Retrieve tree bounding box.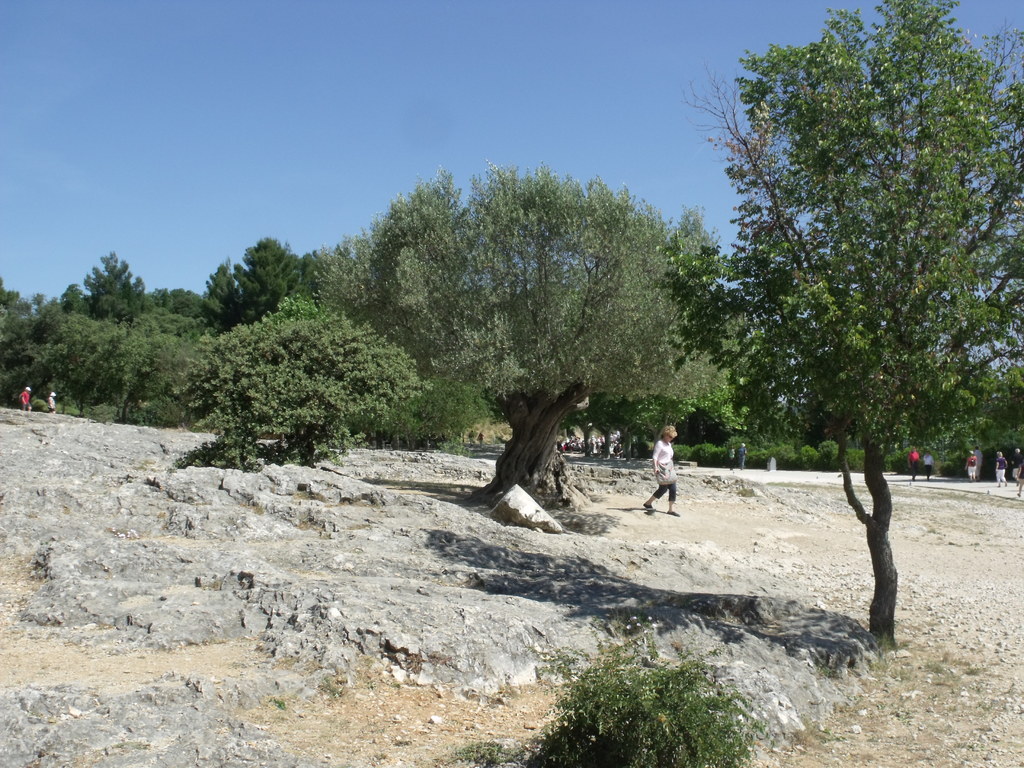
Bounding box: 71, 244, 148, 324.
